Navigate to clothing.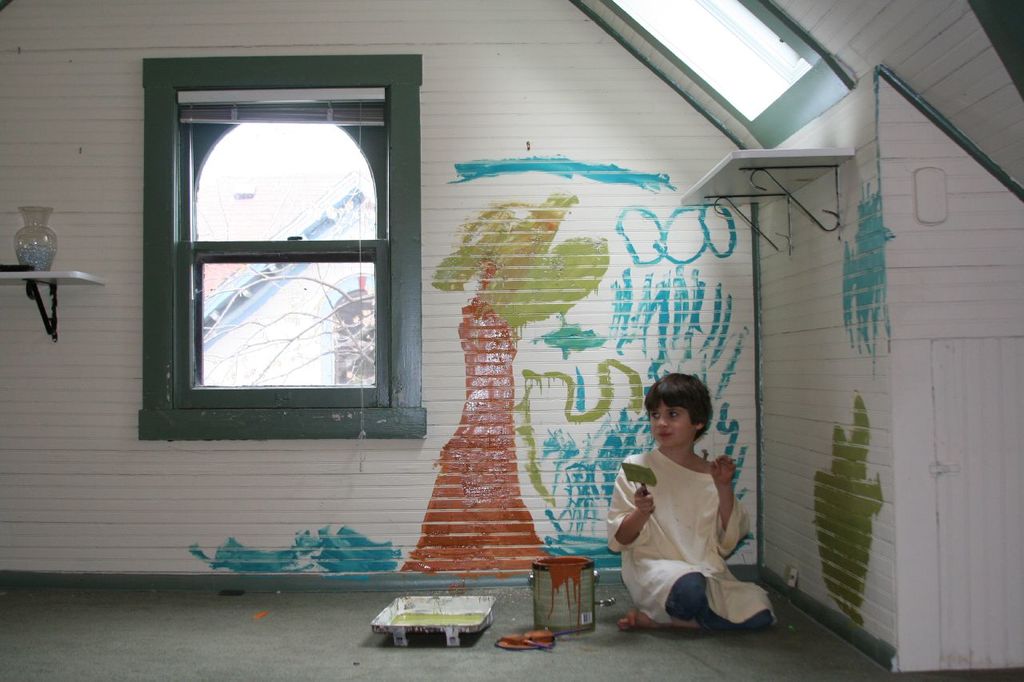
Navigation target: bbox(605, 445, 770, 630).
